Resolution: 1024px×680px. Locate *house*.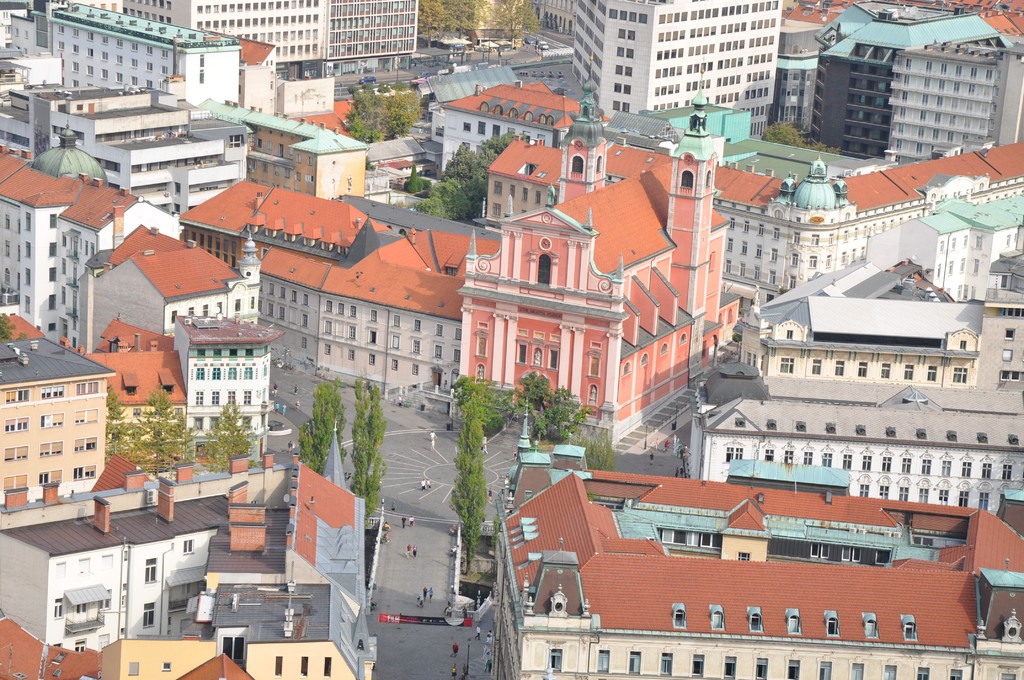
196, 100, 374, 193.
